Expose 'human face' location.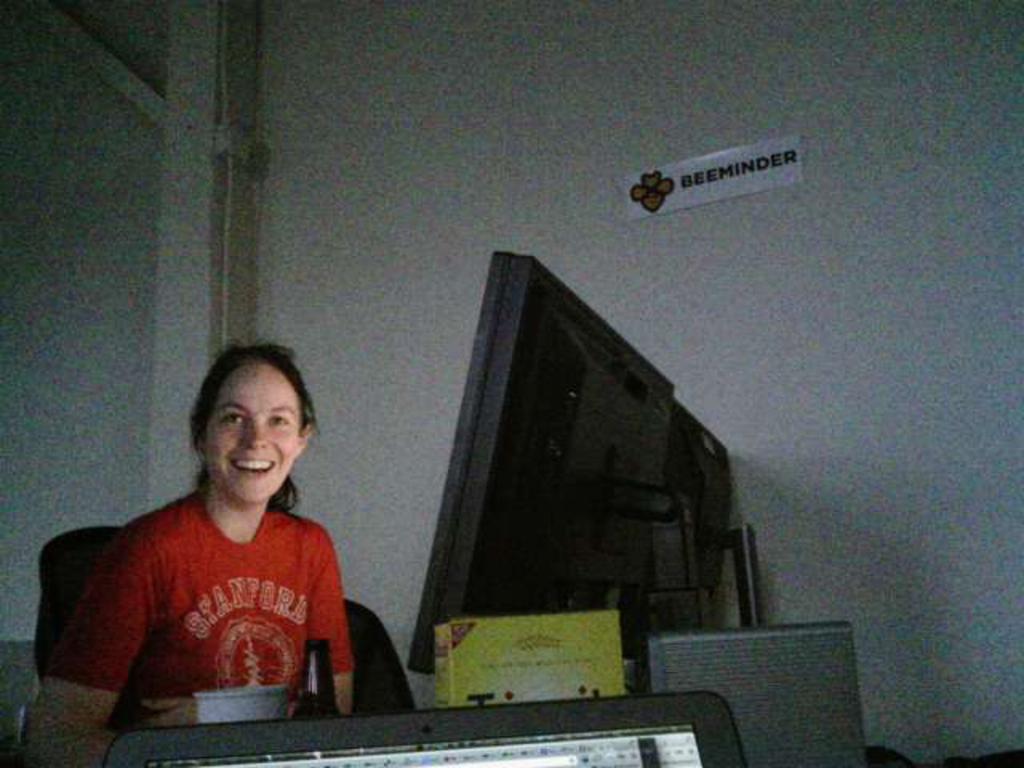
Exposed at box=[205, 355, 306, 510].
